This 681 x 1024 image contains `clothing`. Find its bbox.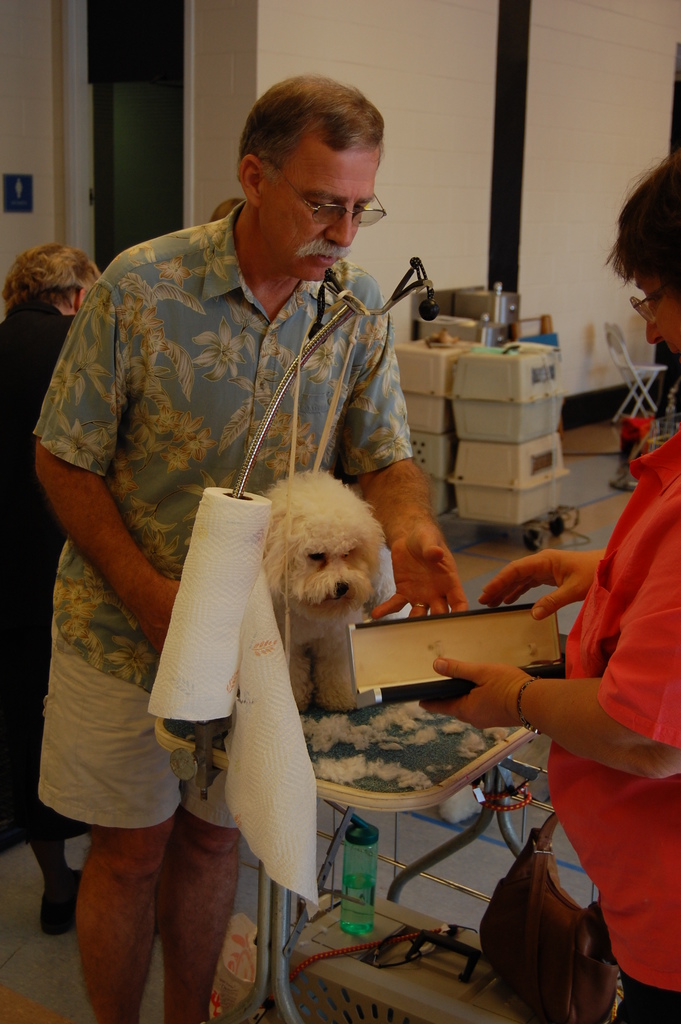
(left=33, top=196, right=410, bottom=833).
